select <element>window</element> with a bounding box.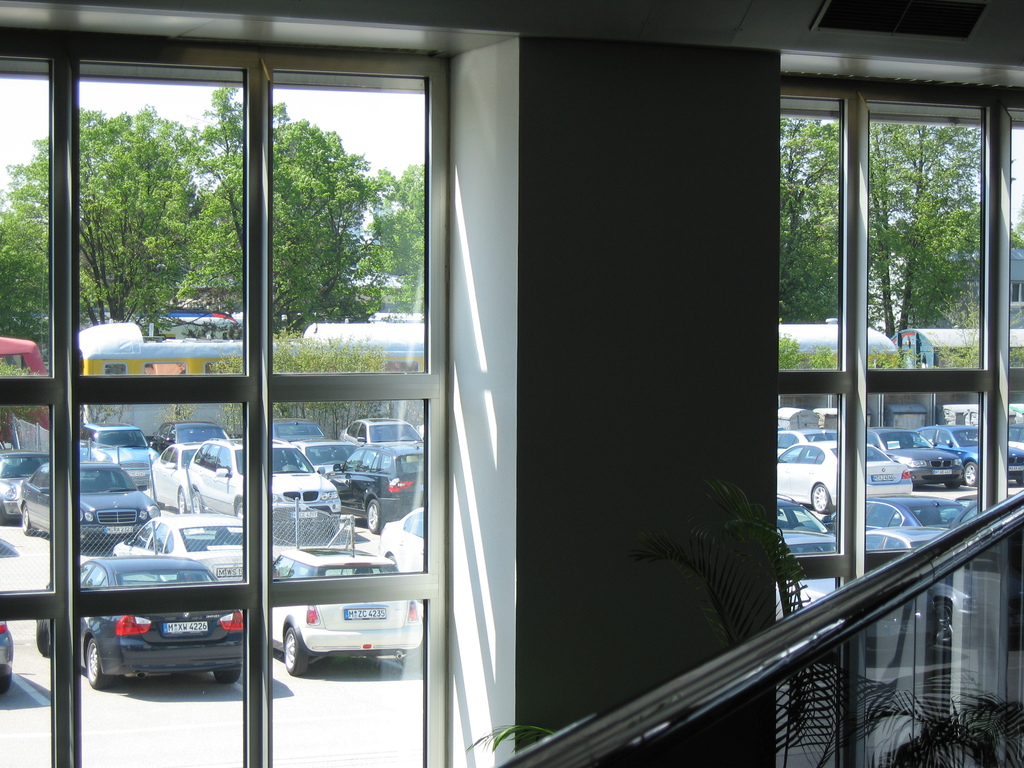
bbox(919, 428, 936, 445).
